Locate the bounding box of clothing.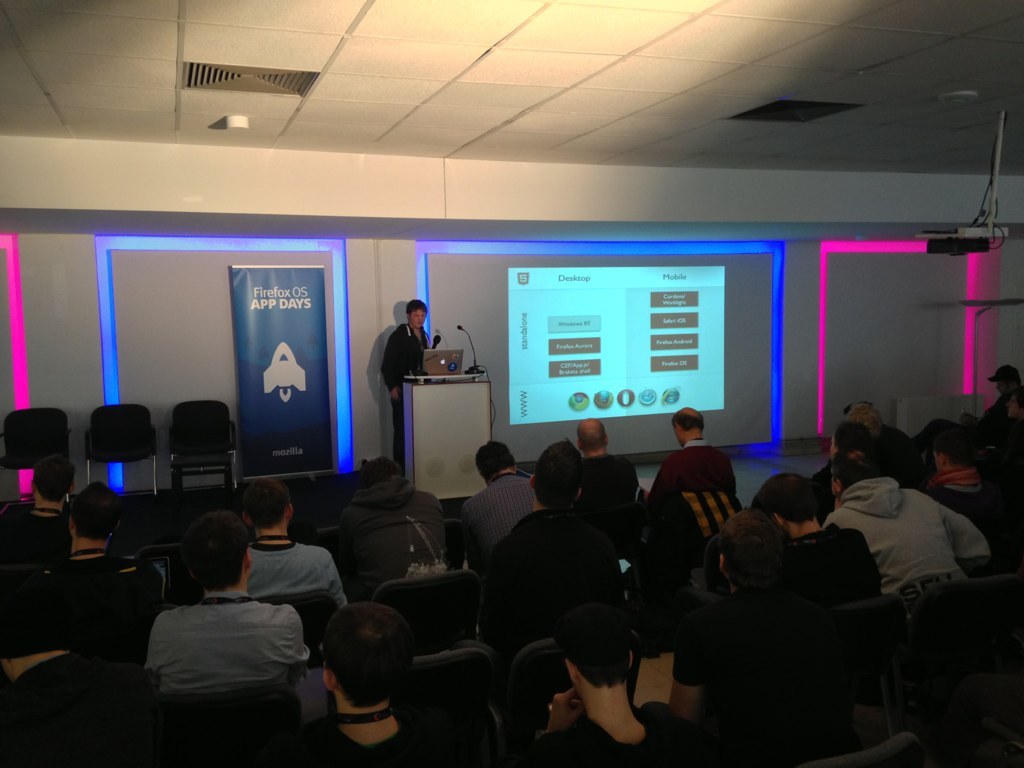
Bounding box: [872,424,925,485].
